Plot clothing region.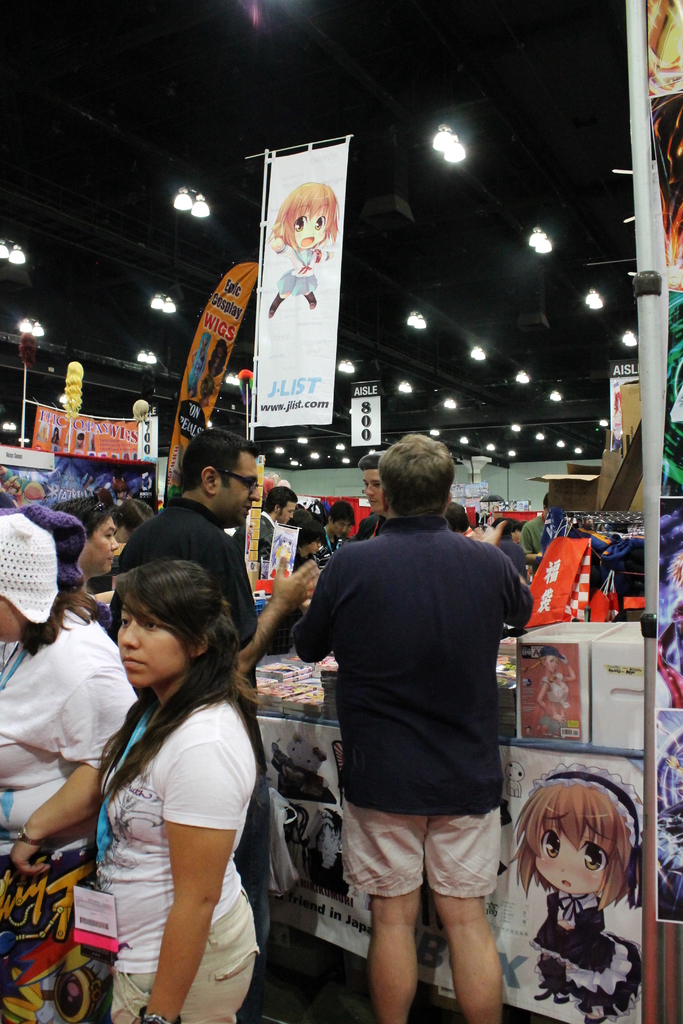
Plotted at 522:517:548:561.
